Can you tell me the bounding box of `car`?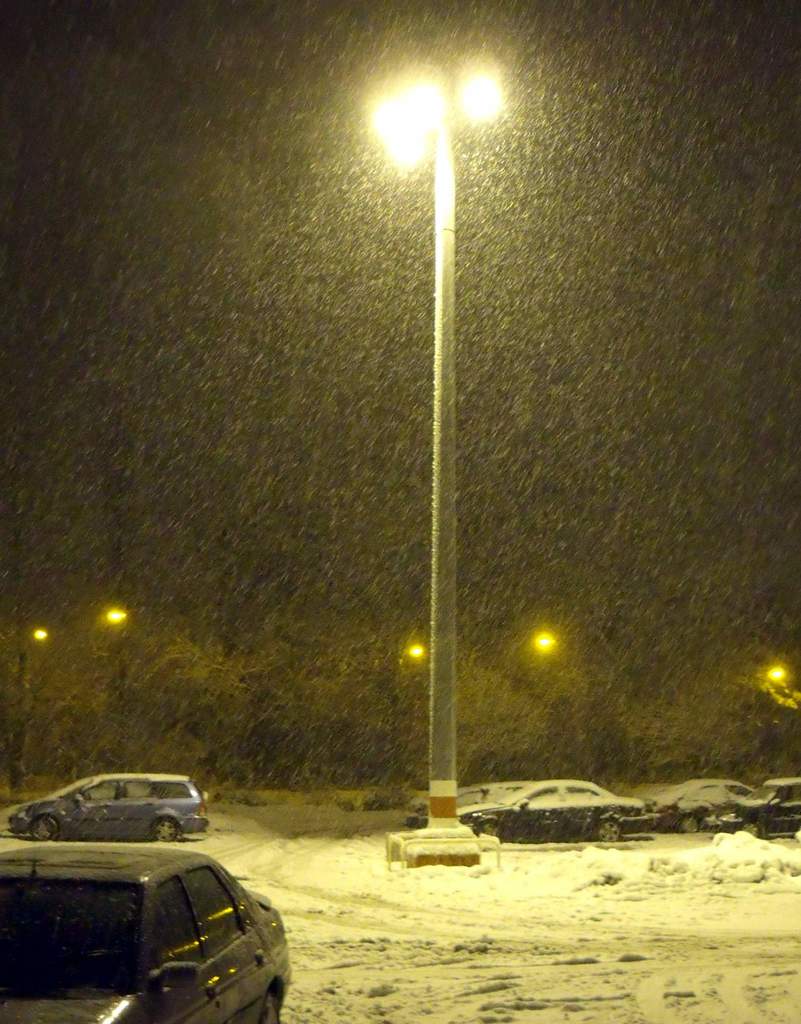
region(11, 767, 195, 839).
